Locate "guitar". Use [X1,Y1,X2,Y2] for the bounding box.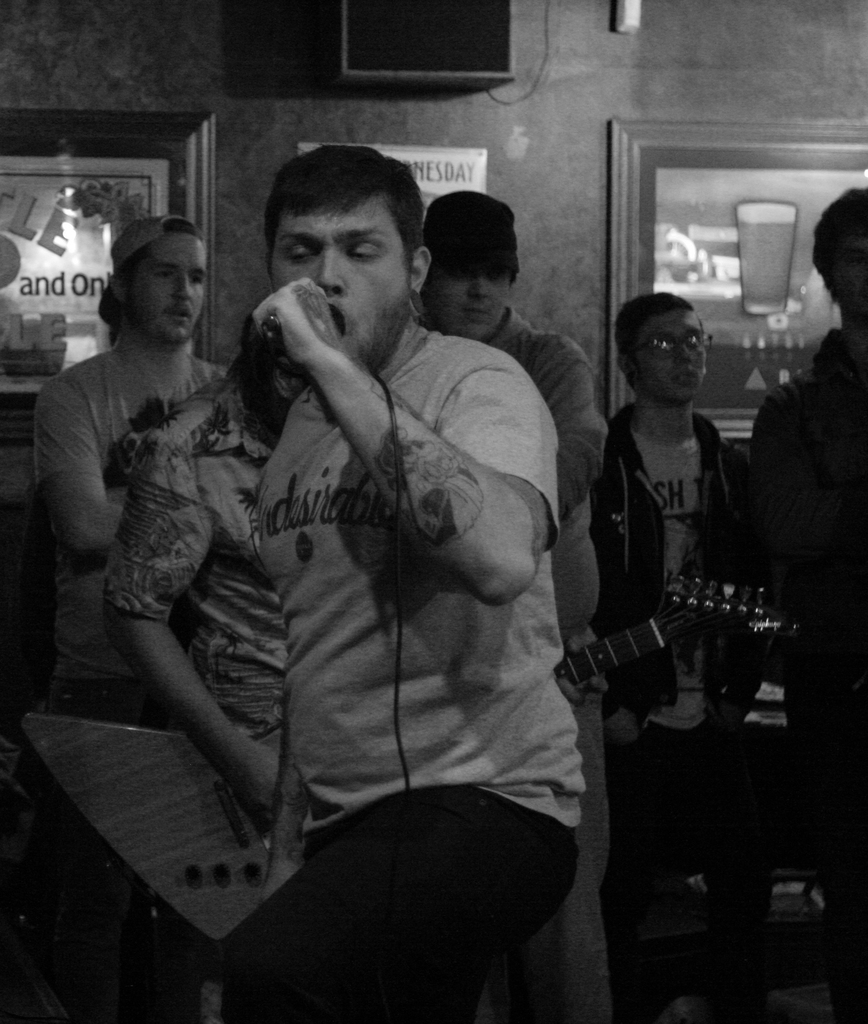
[19,564,799,939].
